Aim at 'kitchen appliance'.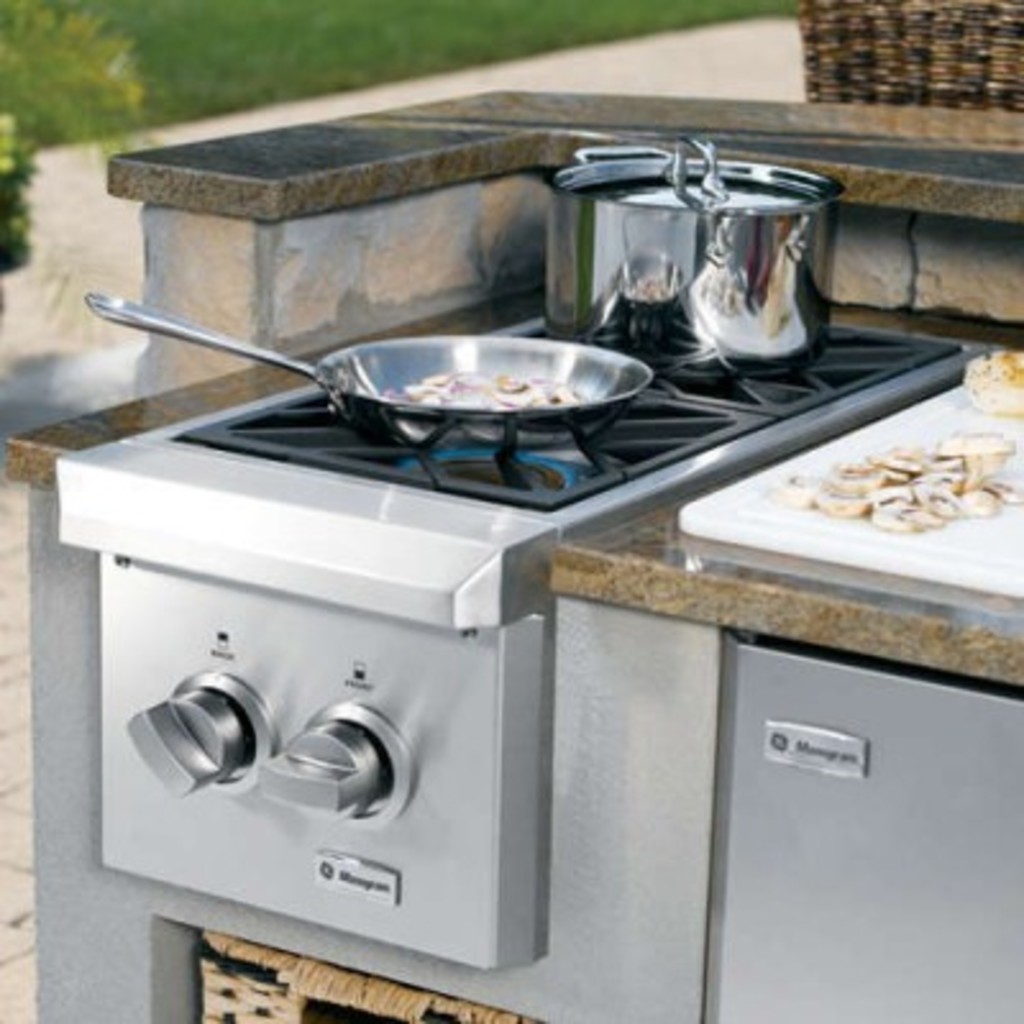
Aimed at <bbox>87, 289, 658, 443</bbox>.
